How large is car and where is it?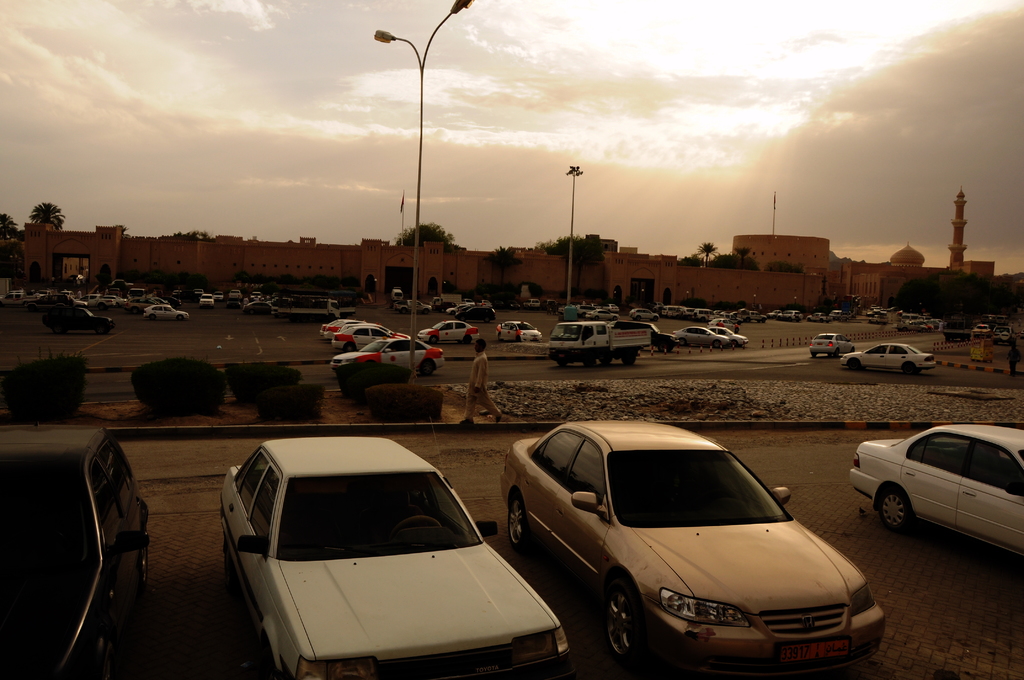
Bounding box: bbox=(420, 314, 479, 341).
